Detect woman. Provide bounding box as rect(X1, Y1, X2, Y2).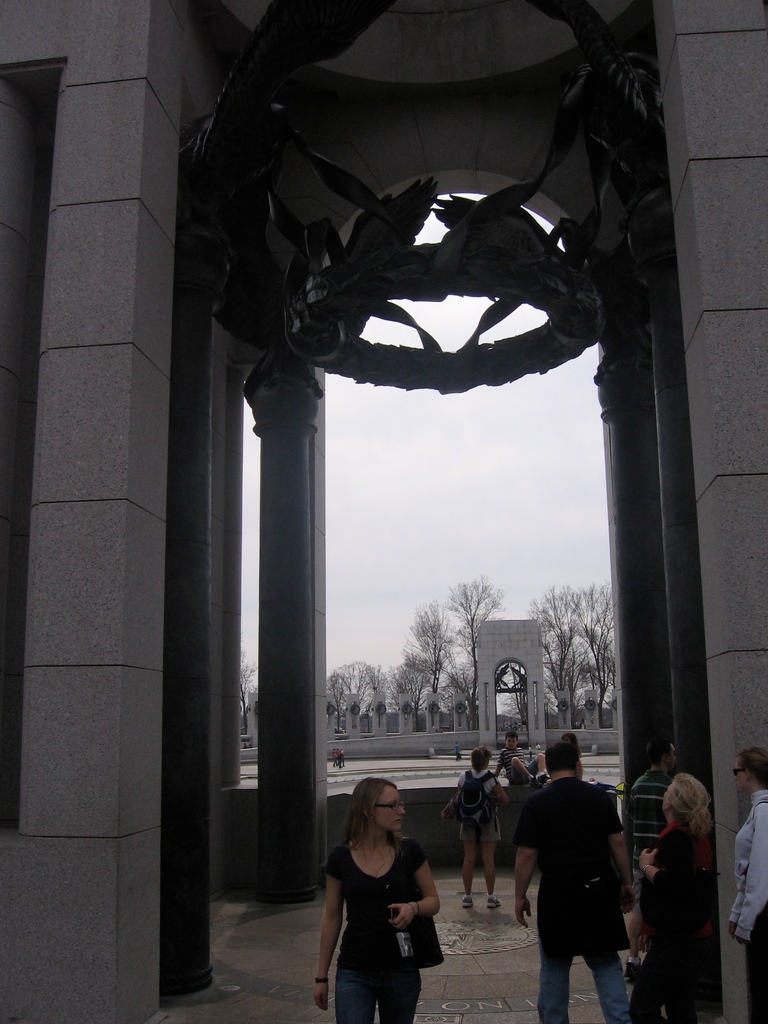
rect(630, 771, 714, 1023).
